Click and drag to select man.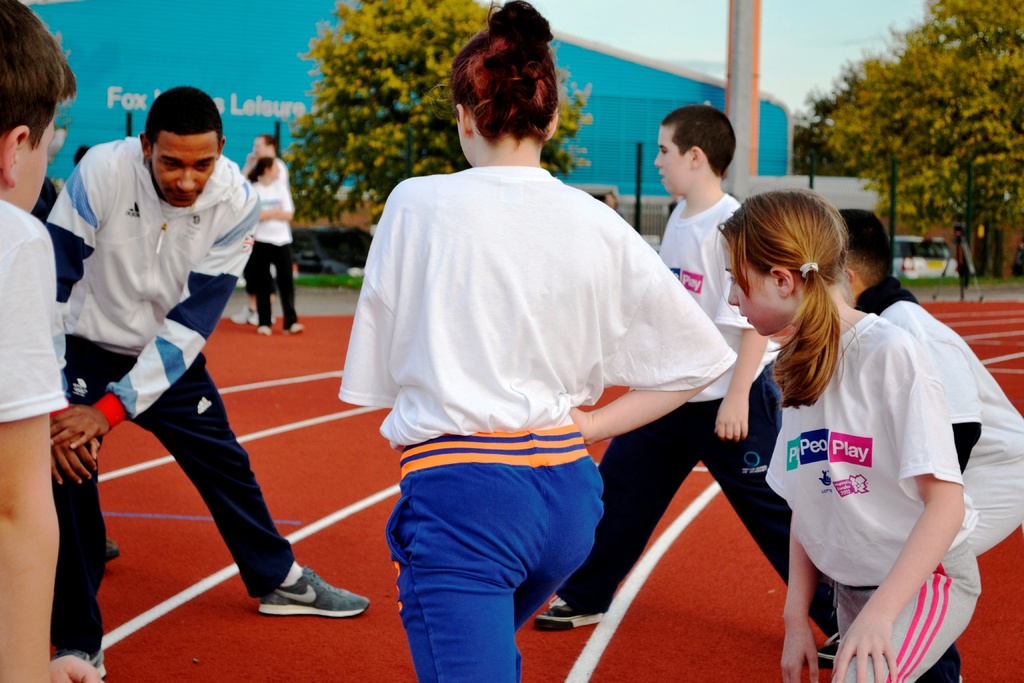
Selection: [x1=39, y1=72, x2=320, y2=648].
